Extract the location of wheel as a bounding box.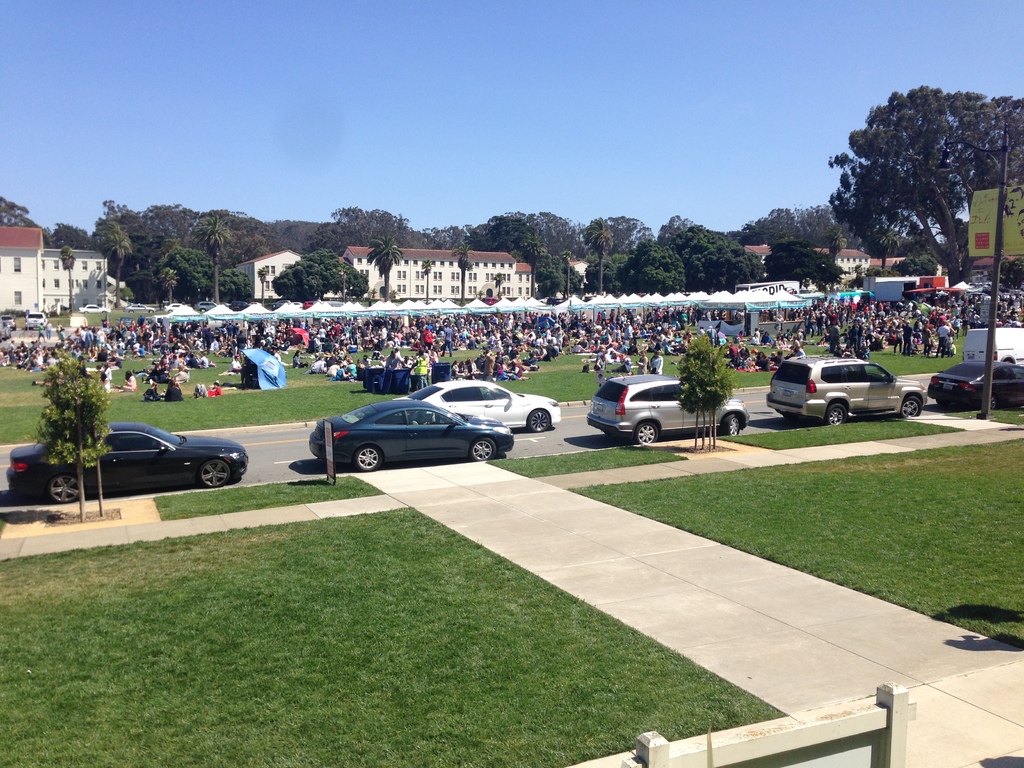
[x1=979, y1=394, x2=996, y2=408].
